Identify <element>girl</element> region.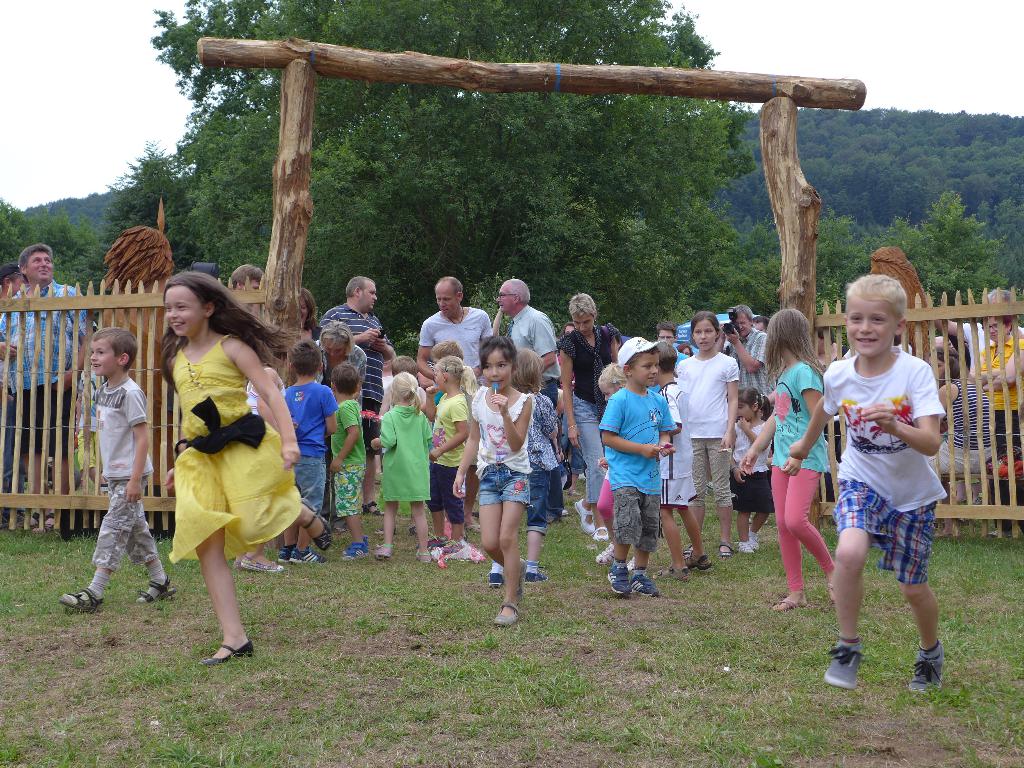
Region: x1=418 y1=356 x2=476 y2=554.
